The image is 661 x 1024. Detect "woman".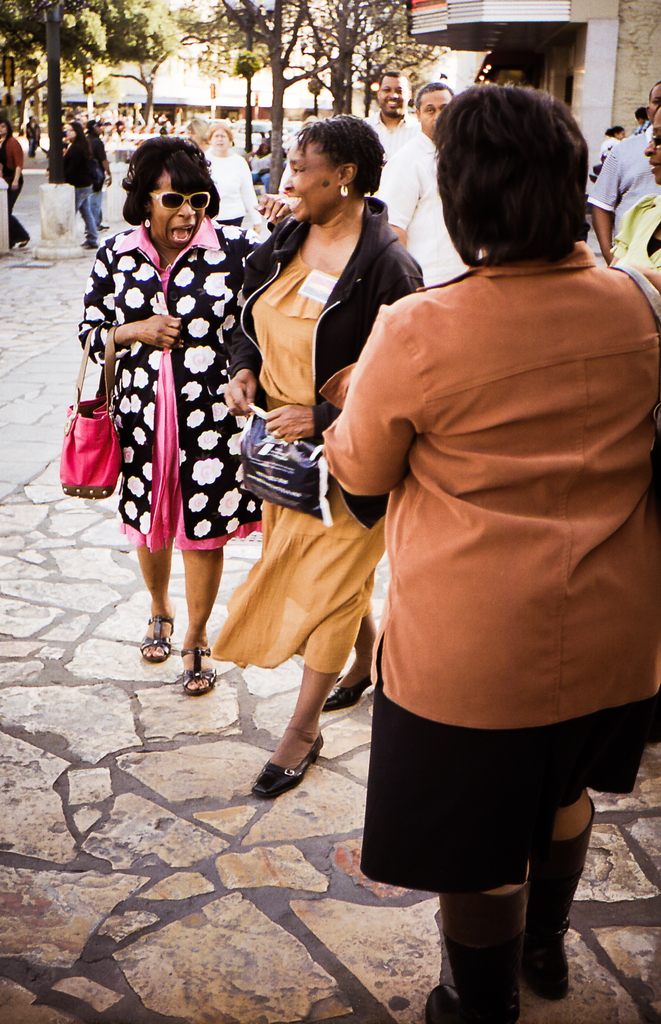
Detection: [x1=323, y1=72, x2=649, y2=1023].
